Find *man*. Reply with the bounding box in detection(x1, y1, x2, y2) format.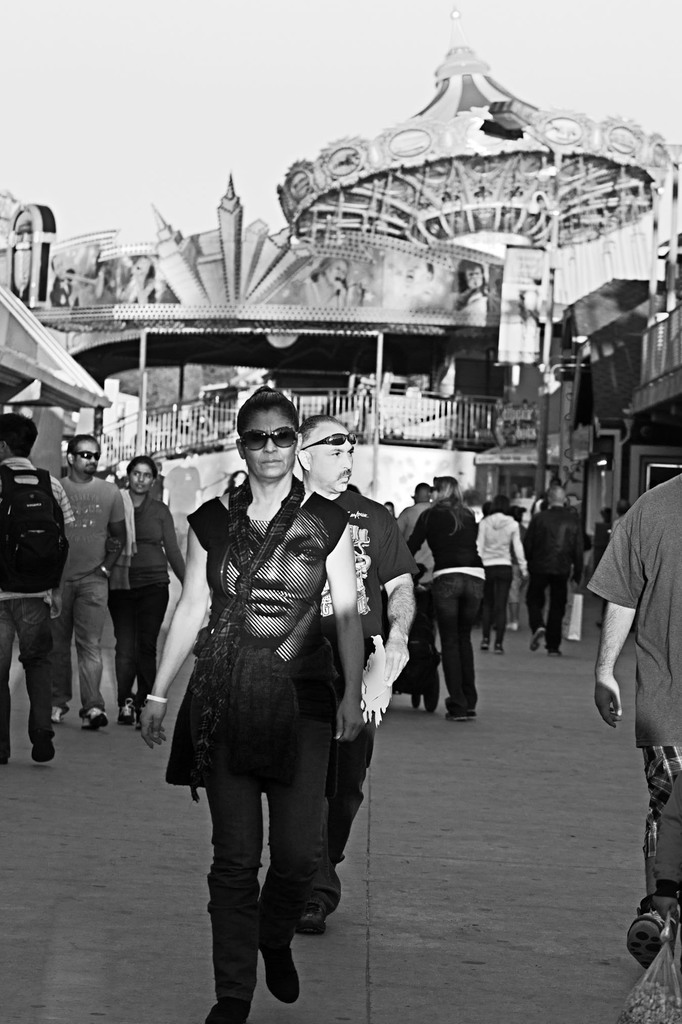
detection(0, 410, 77, 763).
